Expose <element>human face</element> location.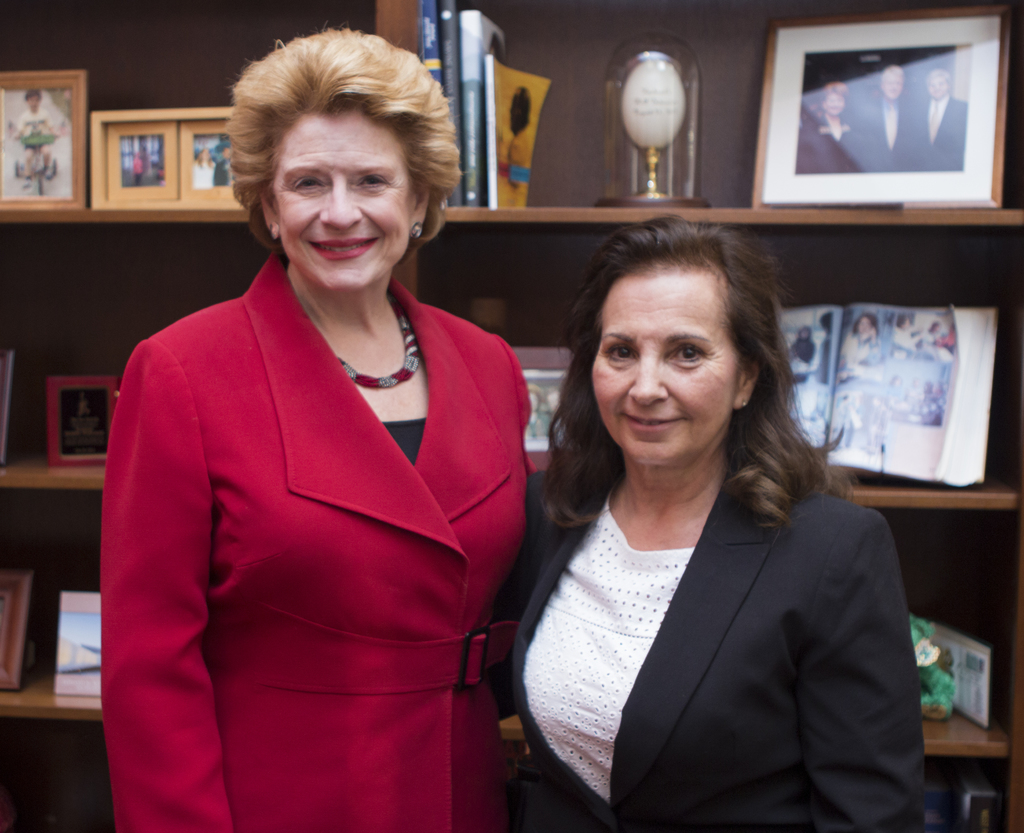
Exposed at BBox(593, 271, 737, 466).
